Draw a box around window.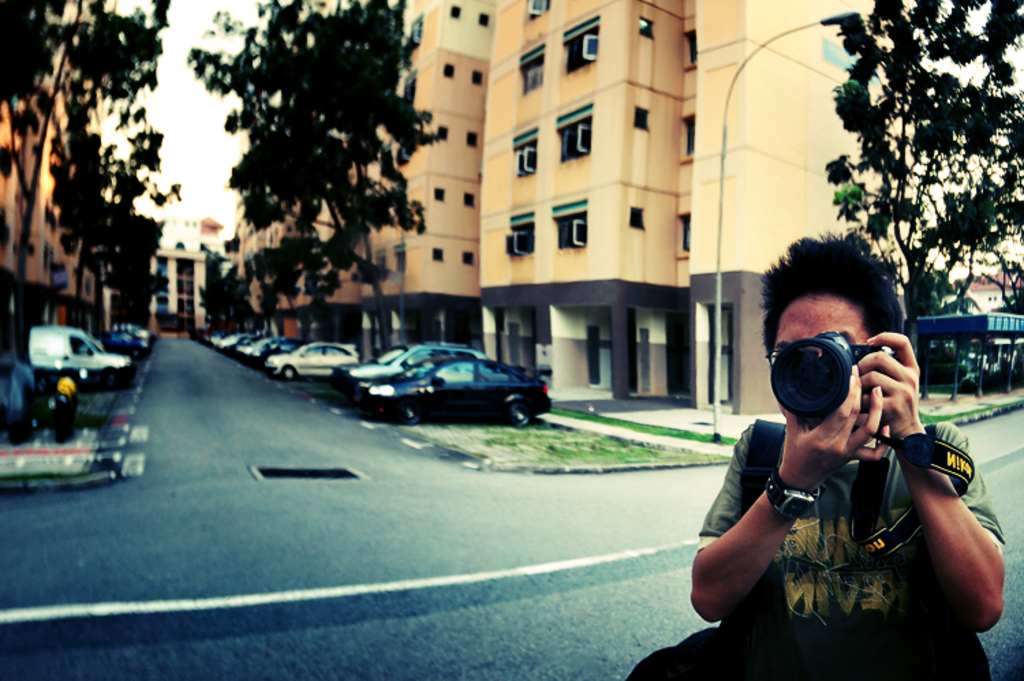
bbox=[463, 252, 472, 263].
